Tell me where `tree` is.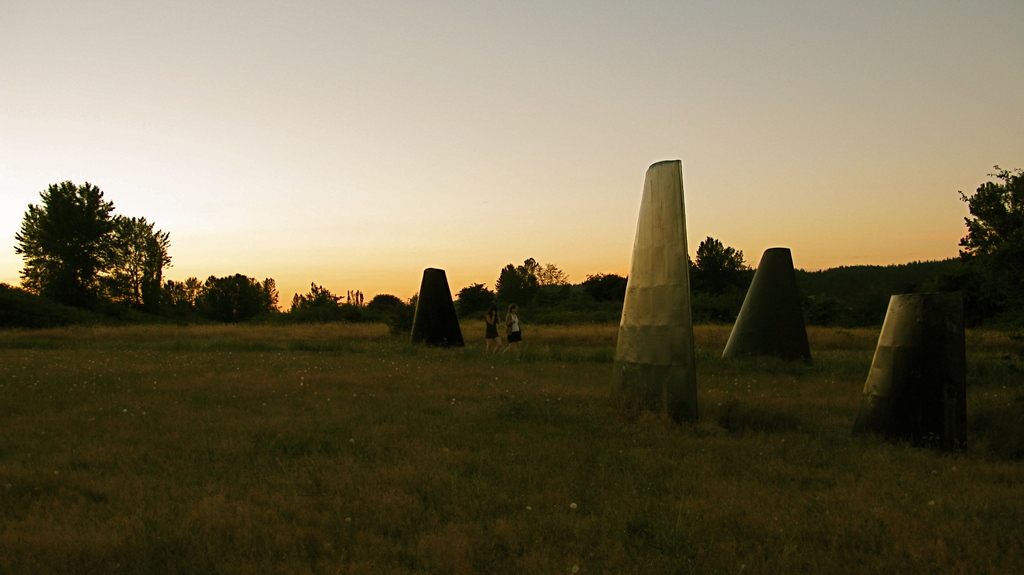
`tree` is at <bbox>115, 221, 178, 311</bbox>.
